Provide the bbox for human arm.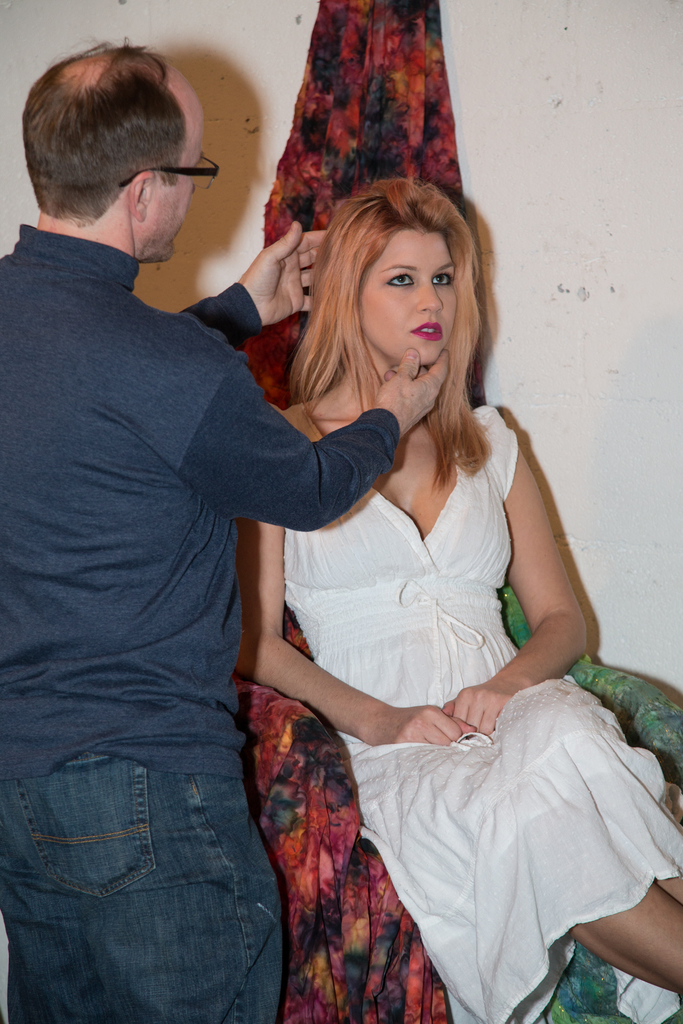
crop(237, 407, 473, 743).
